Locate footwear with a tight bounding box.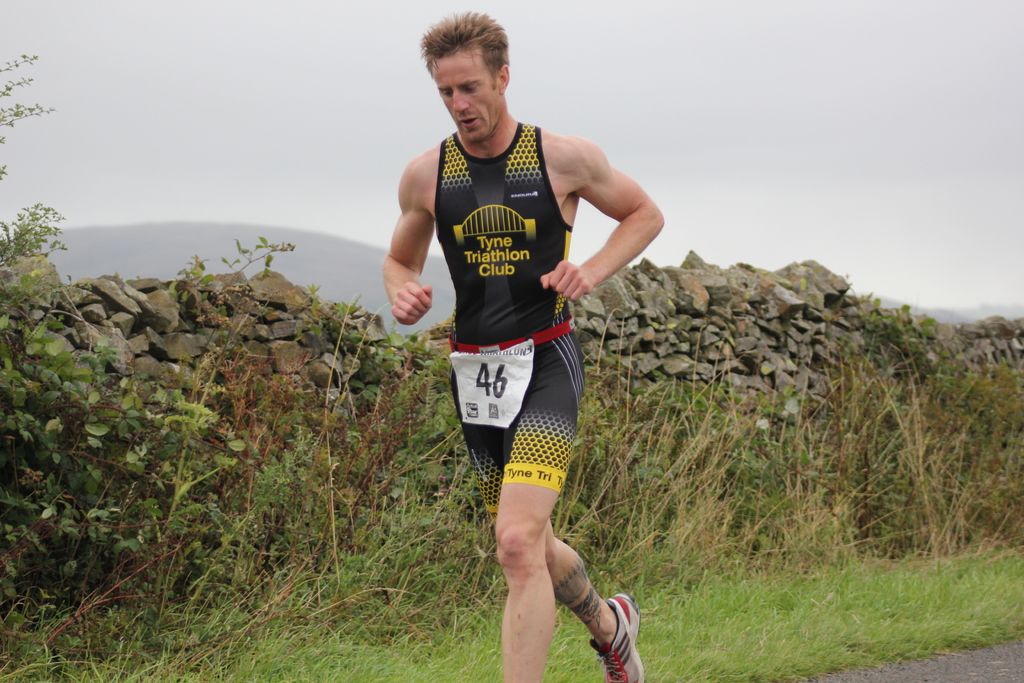
box=[595, 586, 651, 671].
